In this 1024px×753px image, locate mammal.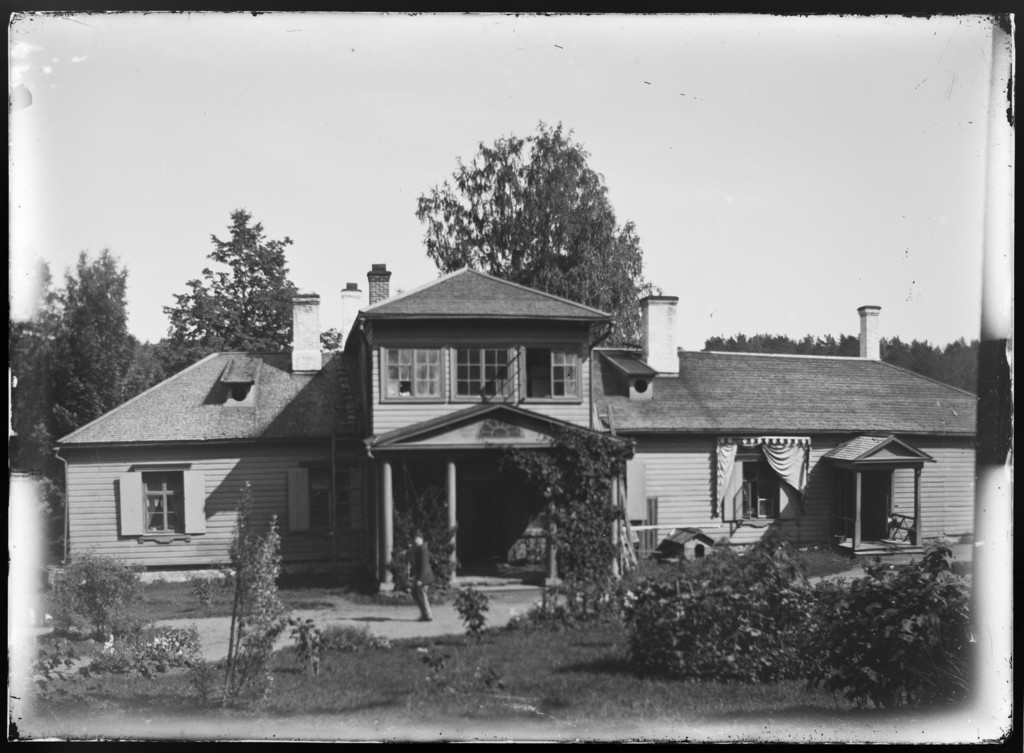
Bounding box: select_region(397, 522, 447, 625).
